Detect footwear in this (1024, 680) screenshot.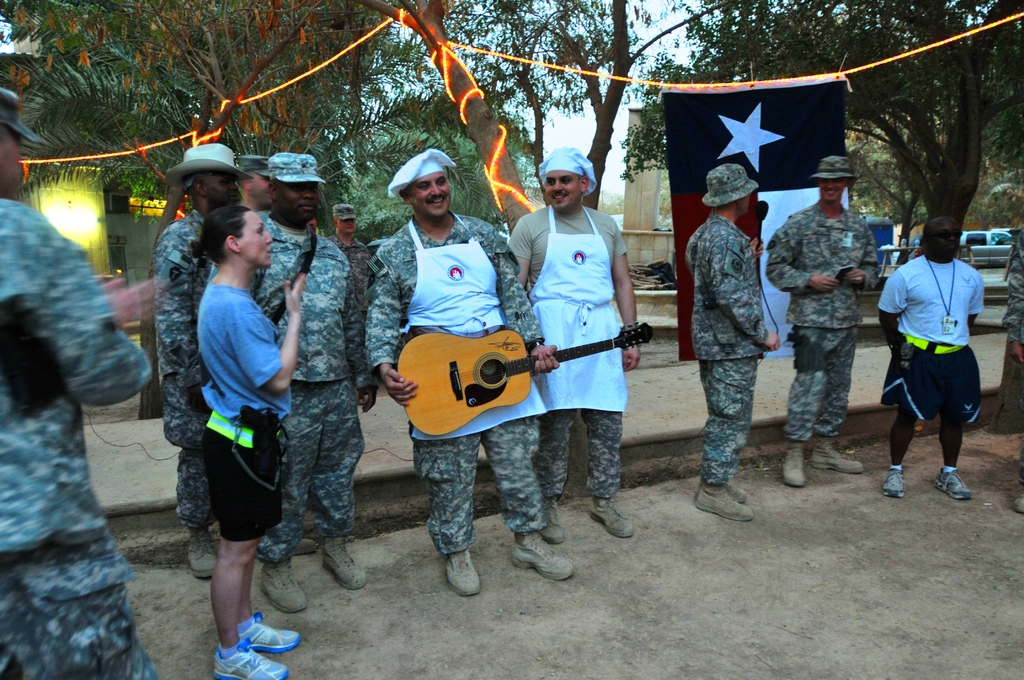
Detection: 698/488/748/499.
